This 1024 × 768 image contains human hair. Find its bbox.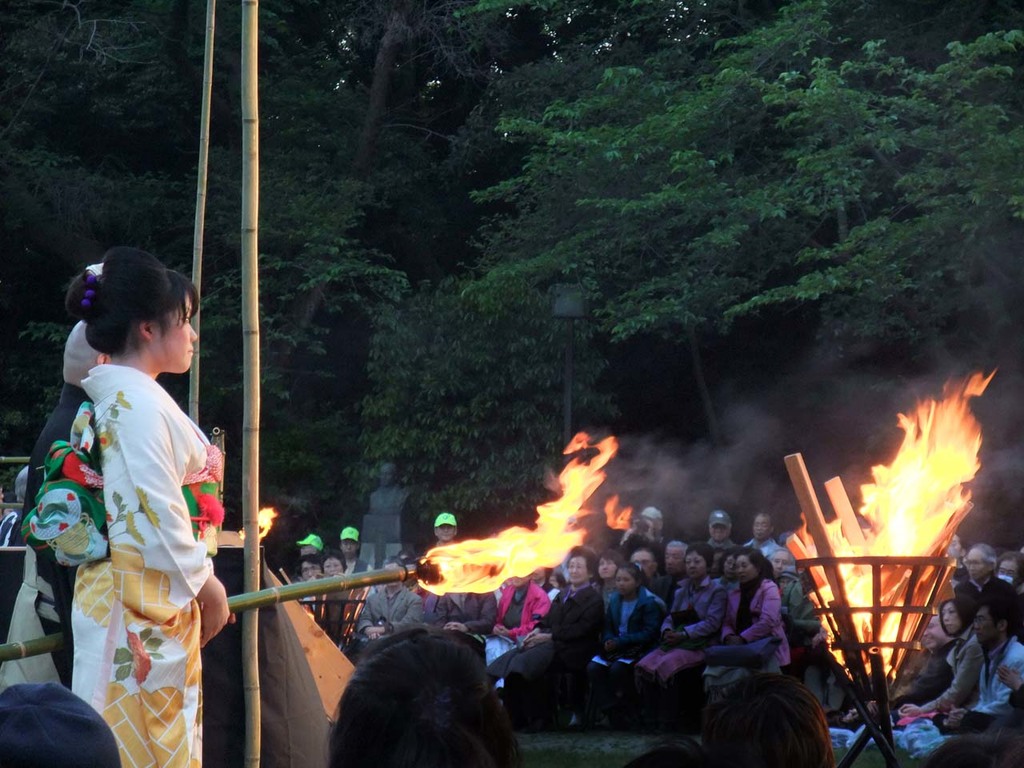
<box>398,550,418,562</box>.
